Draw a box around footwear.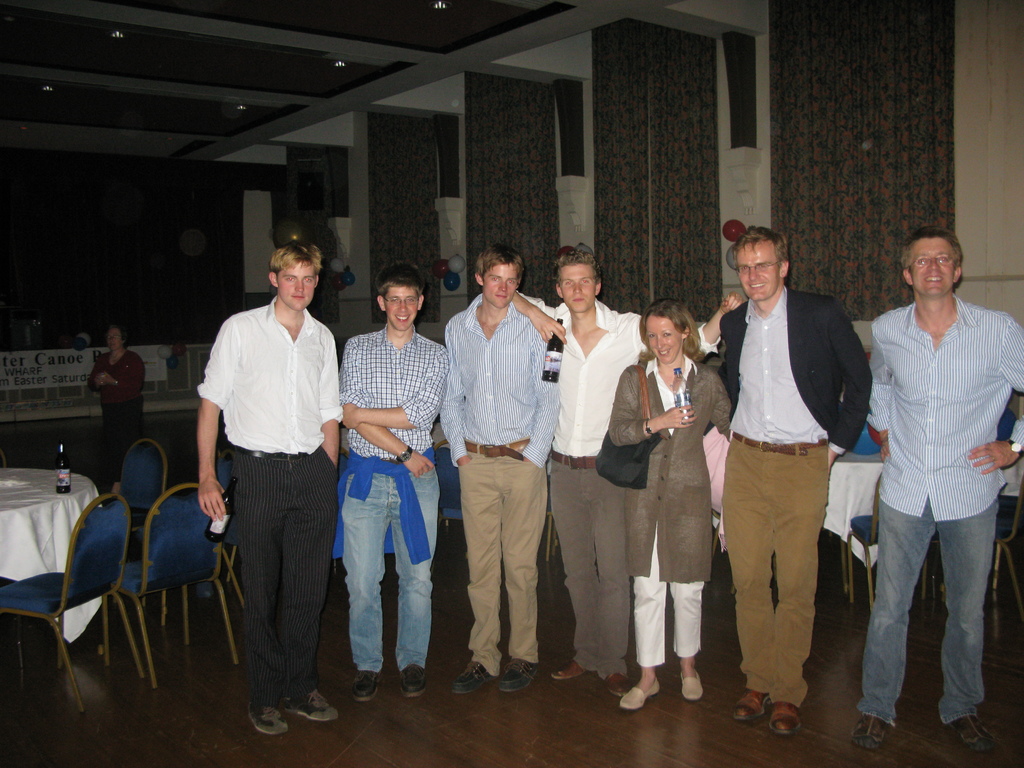
[852,714,888,751].
